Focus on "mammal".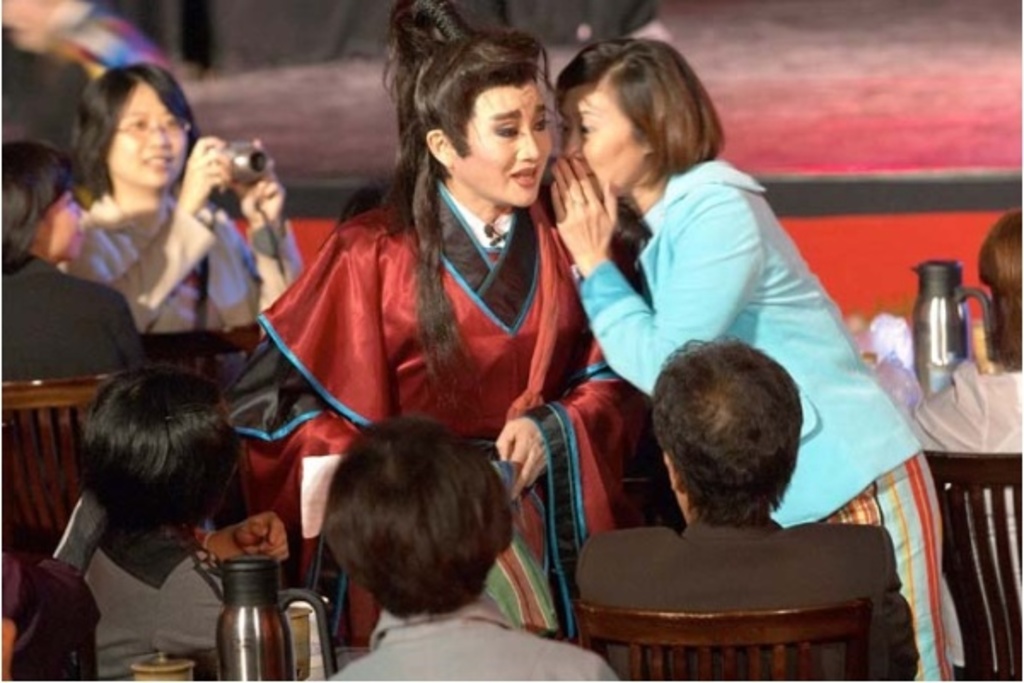
Focused at 0,0,176,77.
